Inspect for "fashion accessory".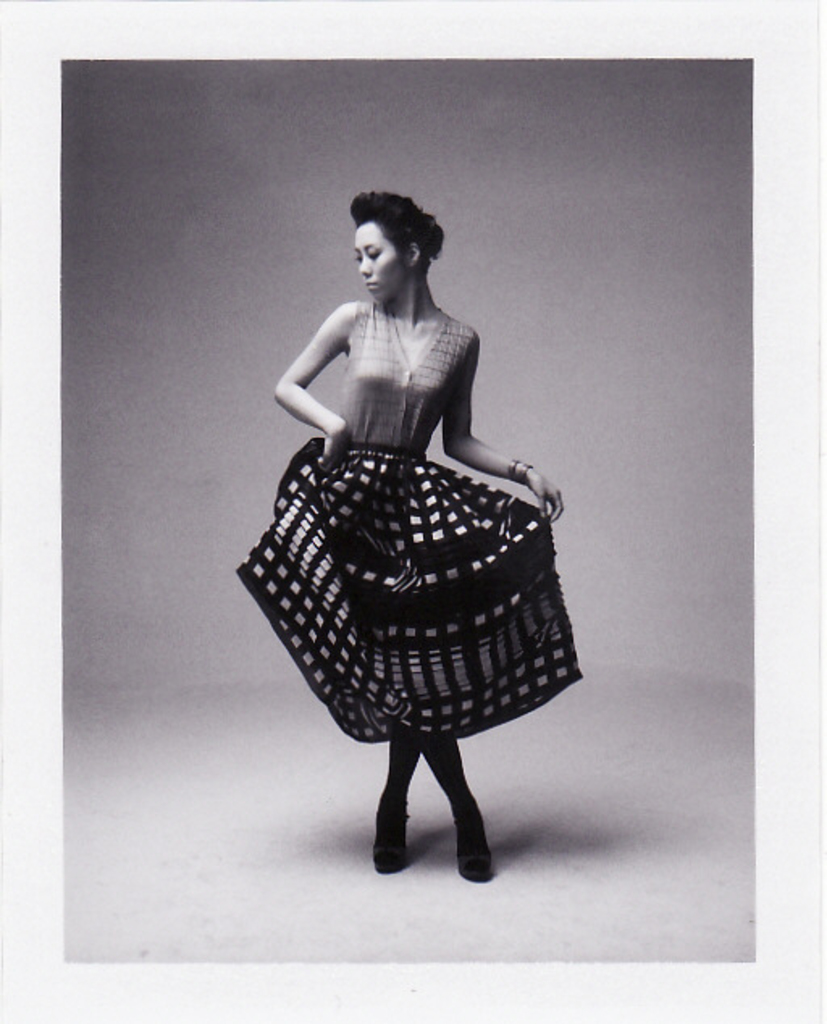
Inspection: <bbox>514, 462, 536, 488</bbox>.
